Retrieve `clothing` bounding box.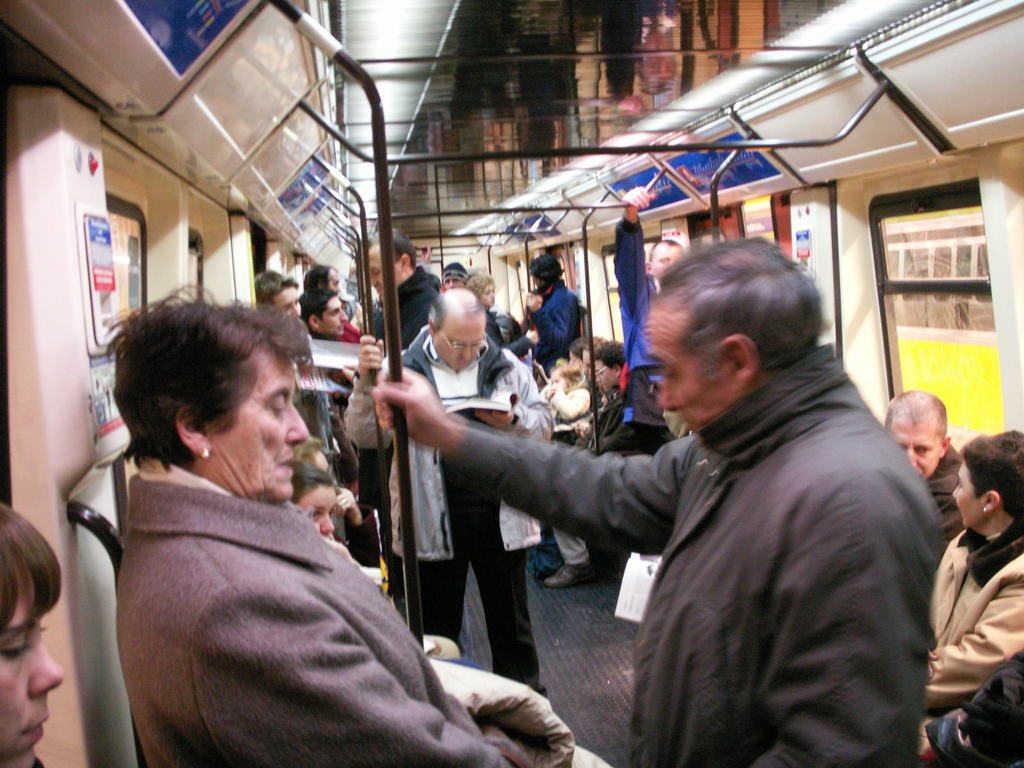
Bounding box: {"left": 346, "top": 326, "right": 554, "bottom": 696}.
